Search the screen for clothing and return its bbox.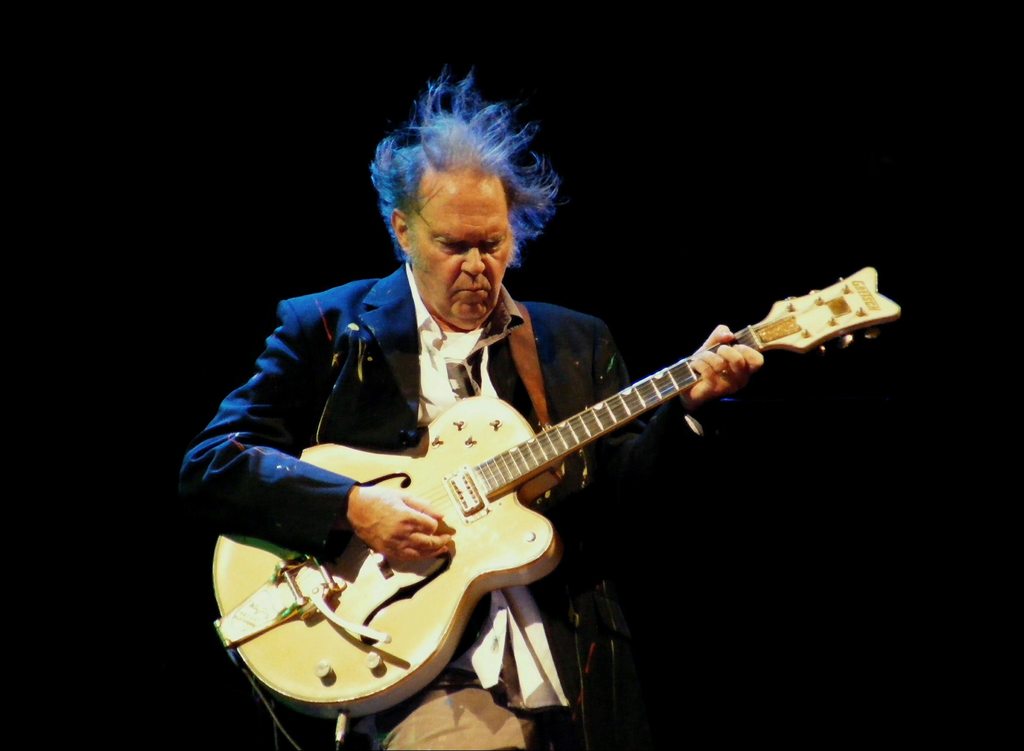
Found: <bbox>183, 257, 708, 562</bbox>.
